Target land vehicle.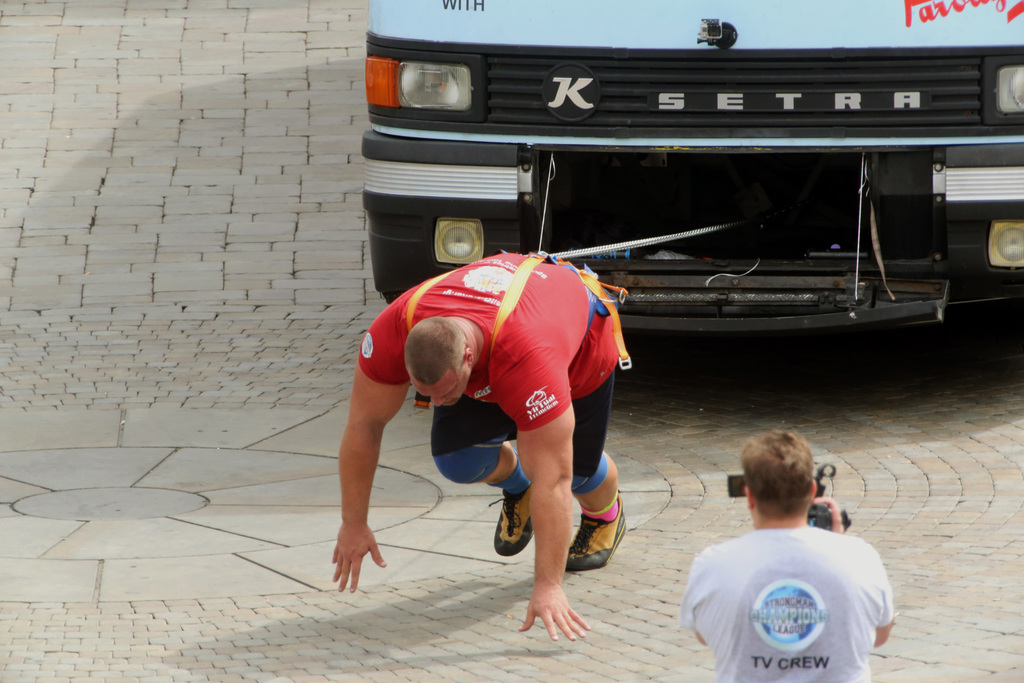
Target region: pyautogui.locateOnScreen(358, 0, 1023, 349).
